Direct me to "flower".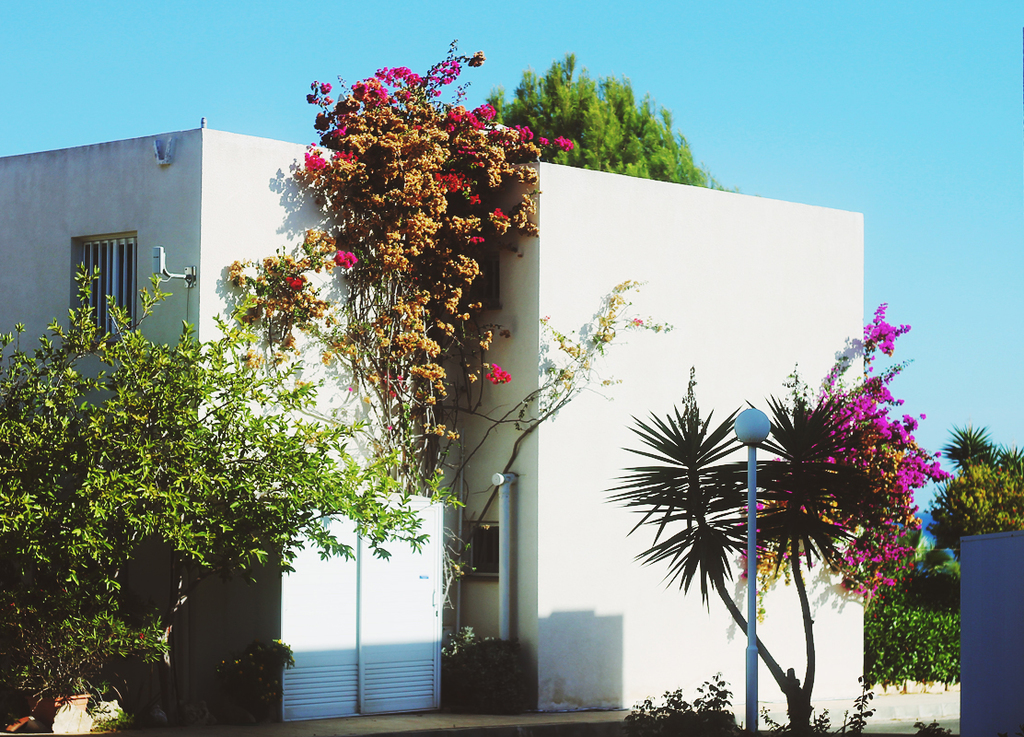
Direction: [556,136,577,158].
